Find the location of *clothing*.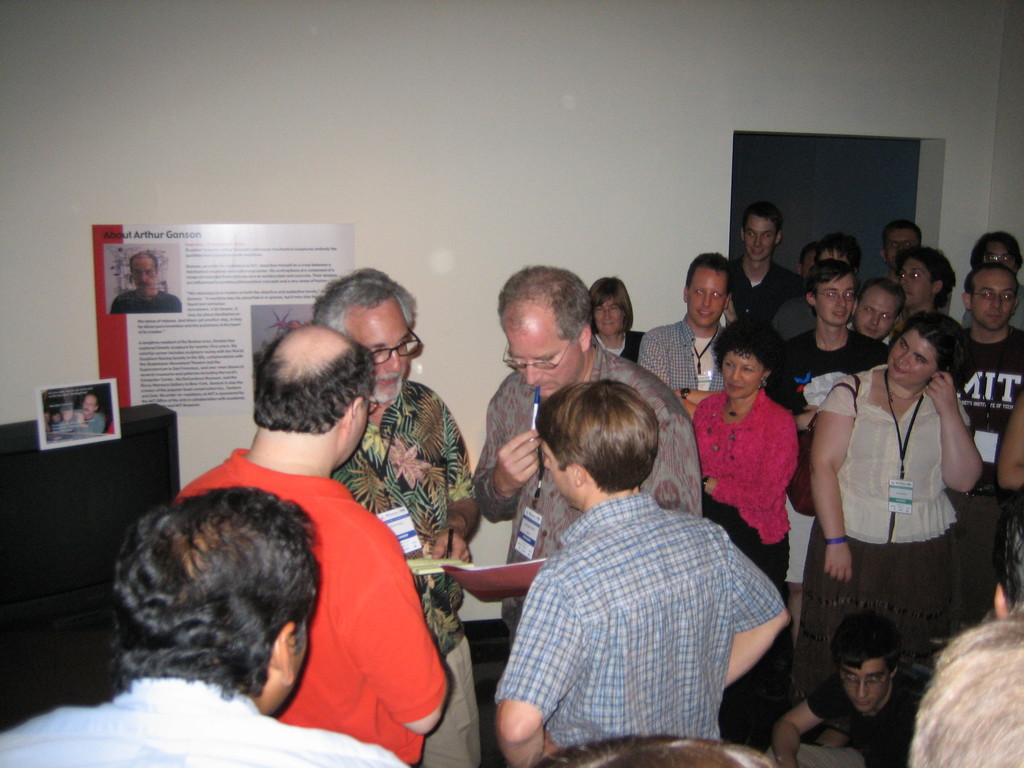
Location: [0,671,406,767].
